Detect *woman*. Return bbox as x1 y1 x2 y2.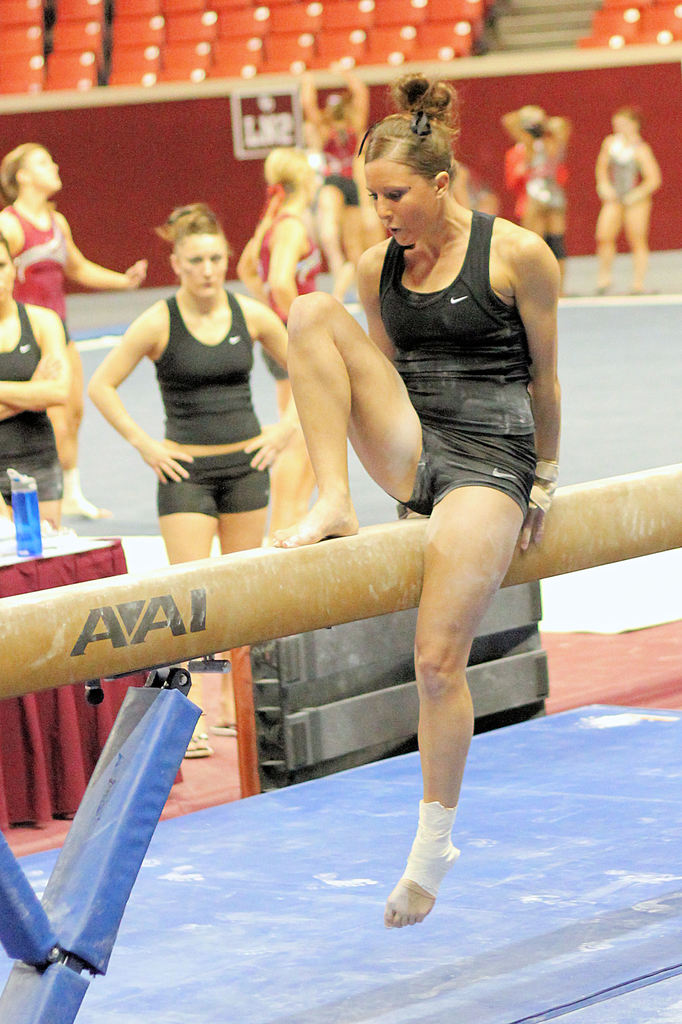
596 109 661 283.
